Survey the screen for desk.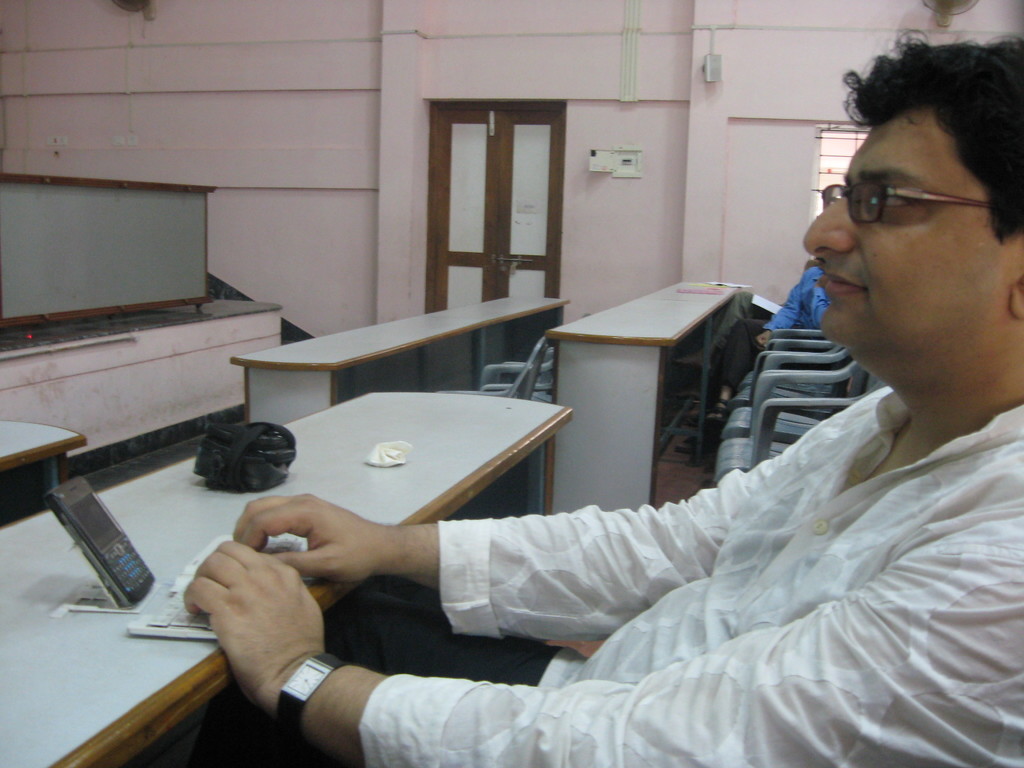
Survey found: box(225, 291, 571, 428).
